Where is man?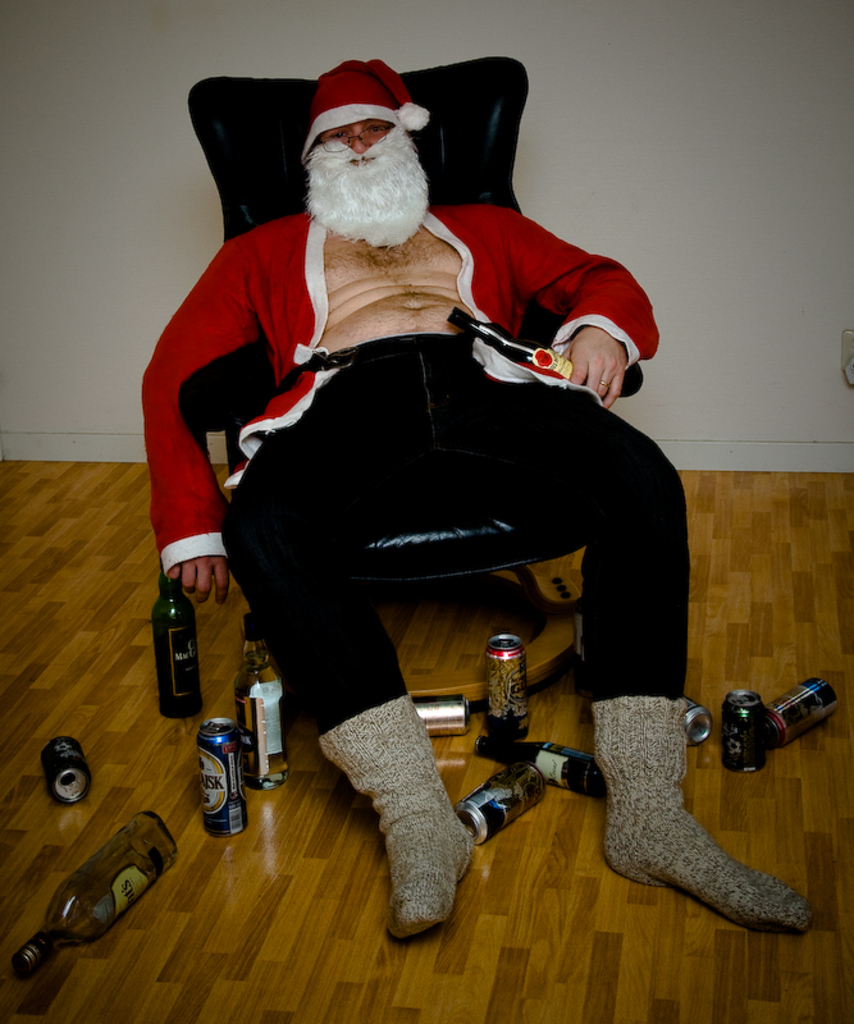
region(108, 67, 743, 922).
